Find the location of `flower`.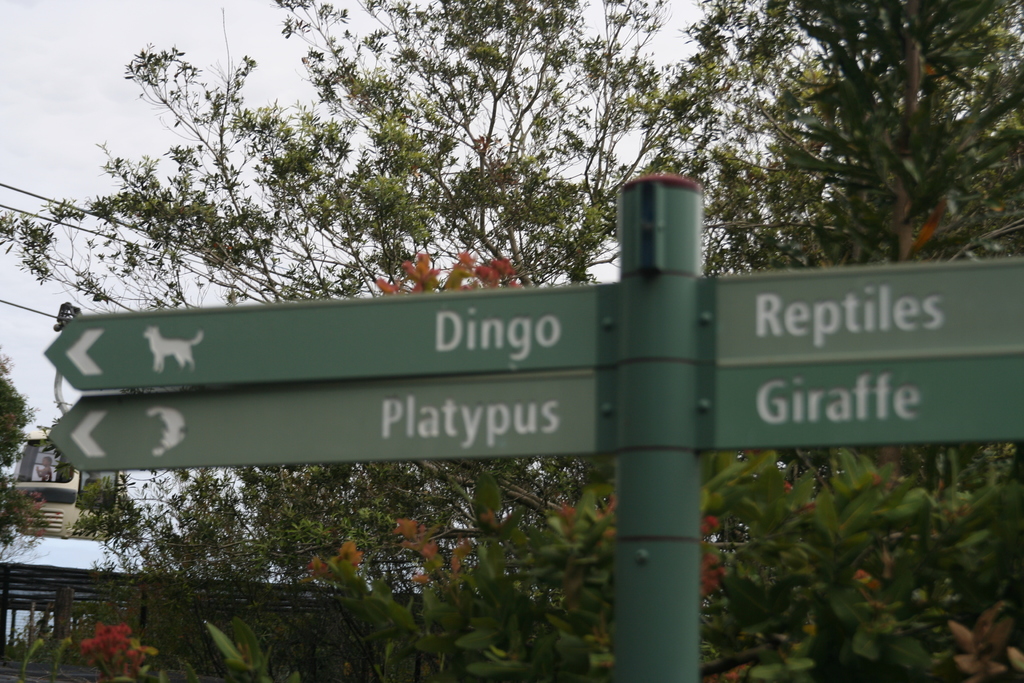
Location: locate(854, 571, 883, 598).
